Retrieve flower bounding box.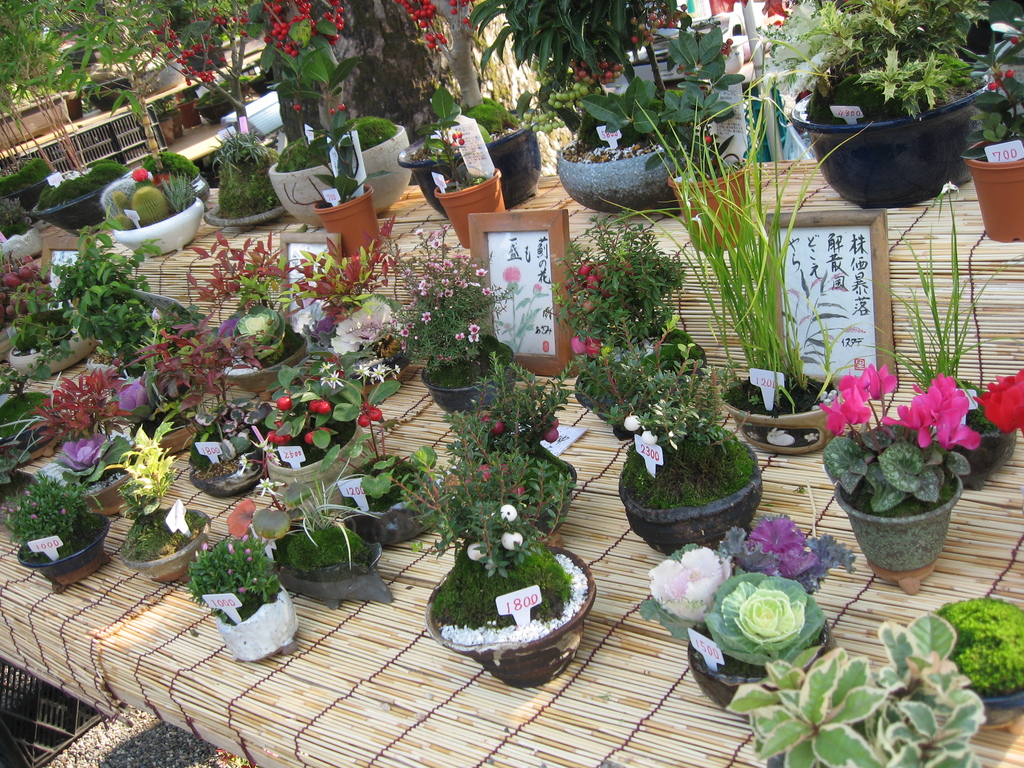
Bounding box: rect(637, 436, 659, 451).
